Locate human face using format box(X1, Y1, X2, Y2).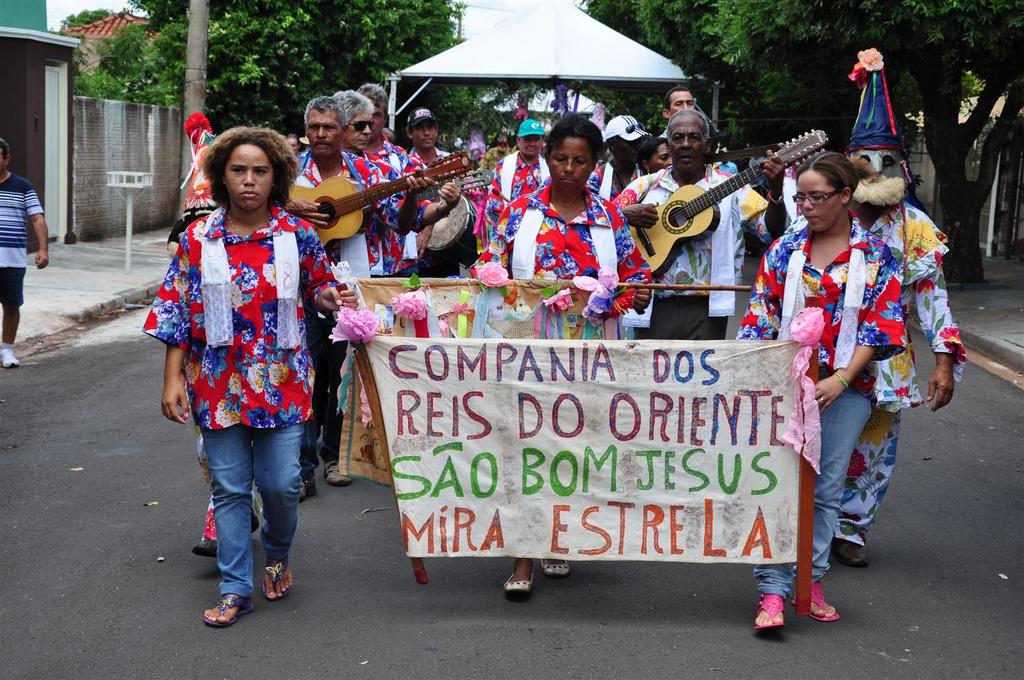
box(414, 119, 435, 147).
